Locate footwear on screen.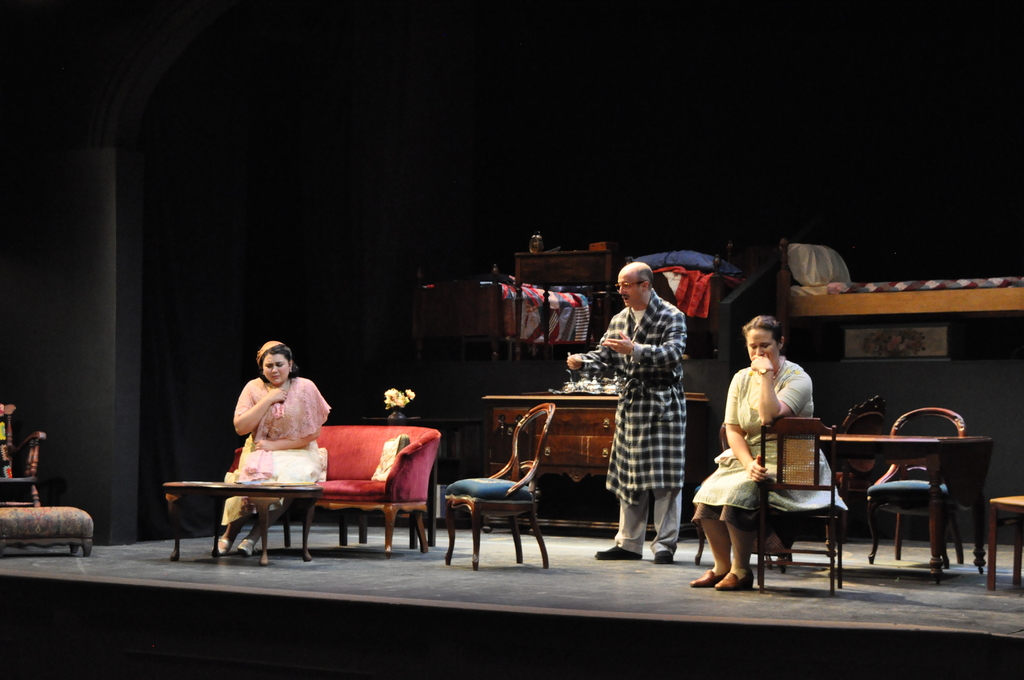
On screen at pyautogui.locateOnScreen(714, 568, 751, 592).
